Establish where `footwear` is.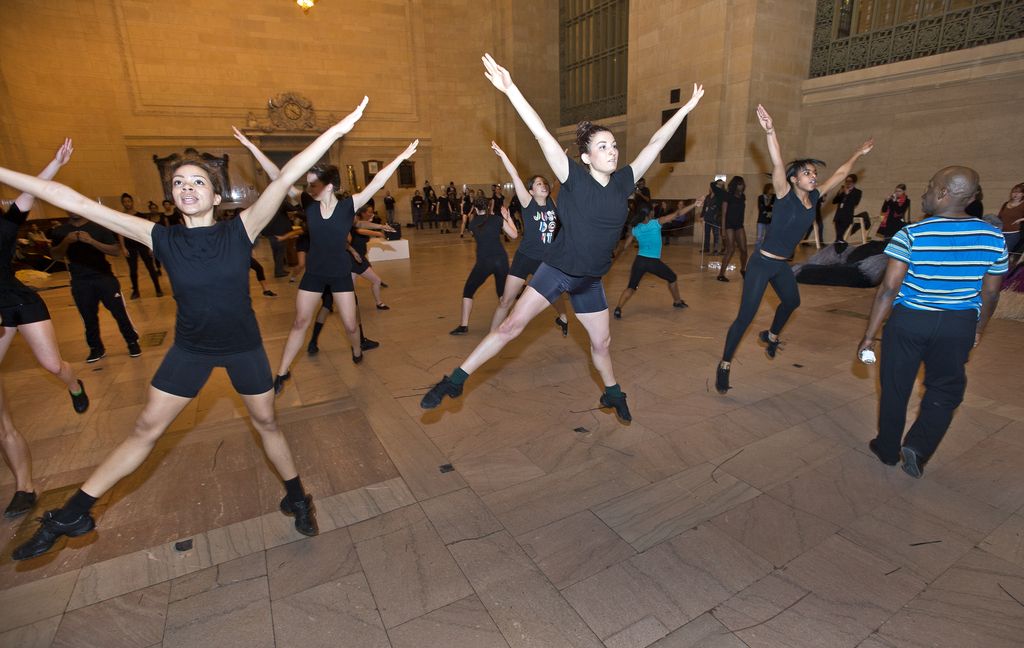
Established at 719, 360, 735, 392.
